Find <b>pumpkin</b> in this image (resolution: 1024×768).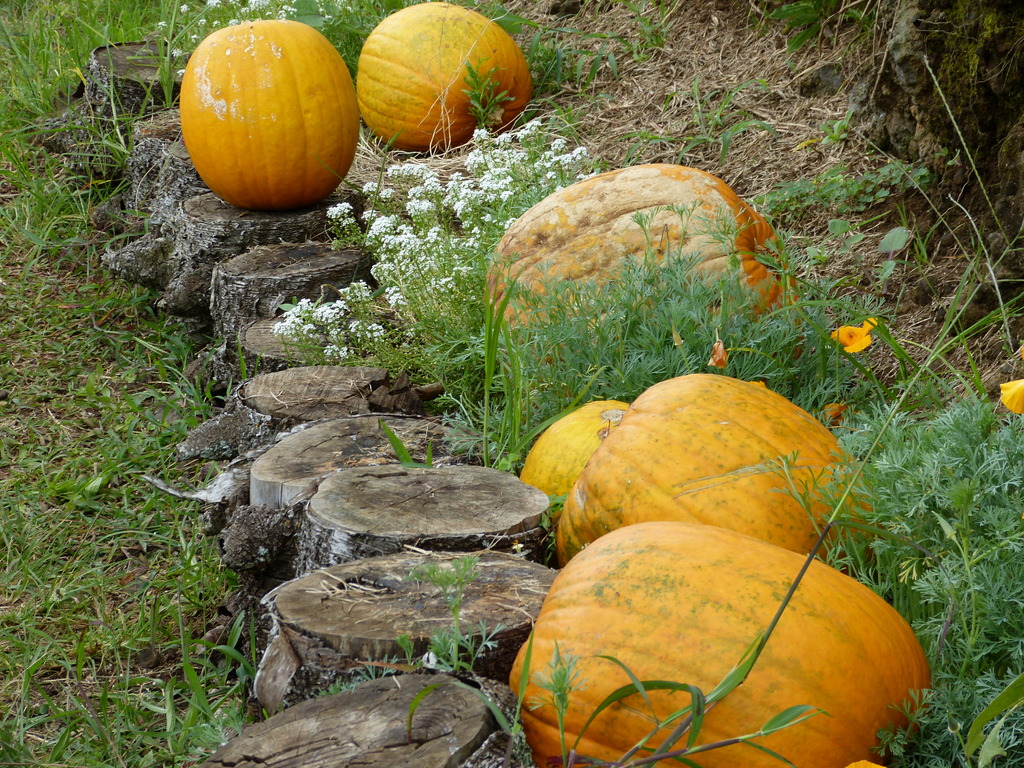
557/379/898/565.
